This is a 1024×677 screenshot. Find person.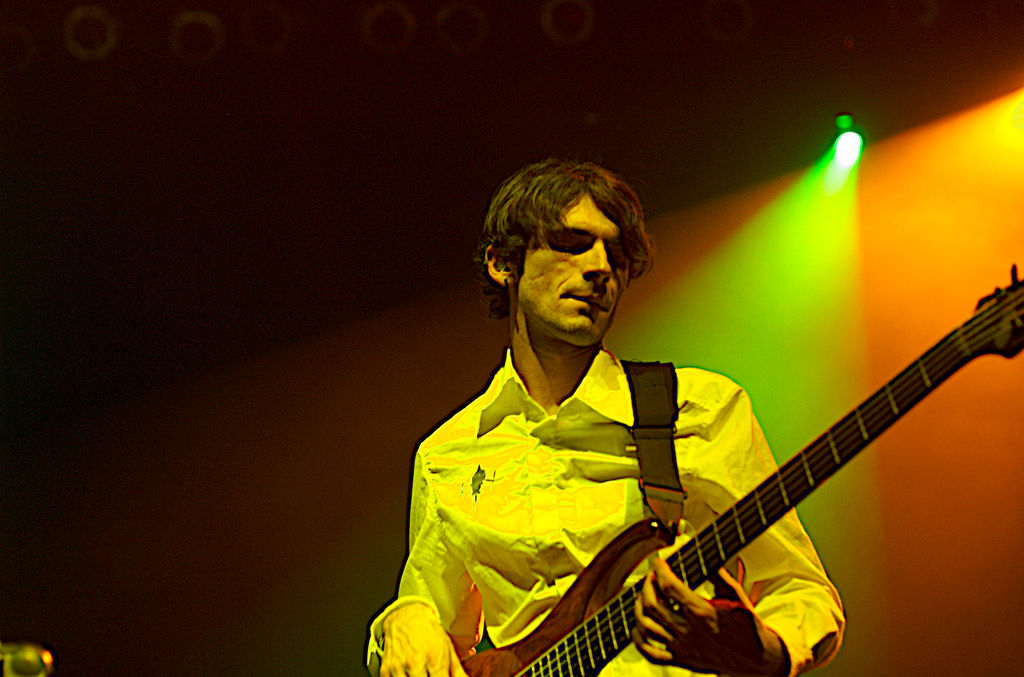
Bounding box: l=377, t=163, r=723, b=674.
